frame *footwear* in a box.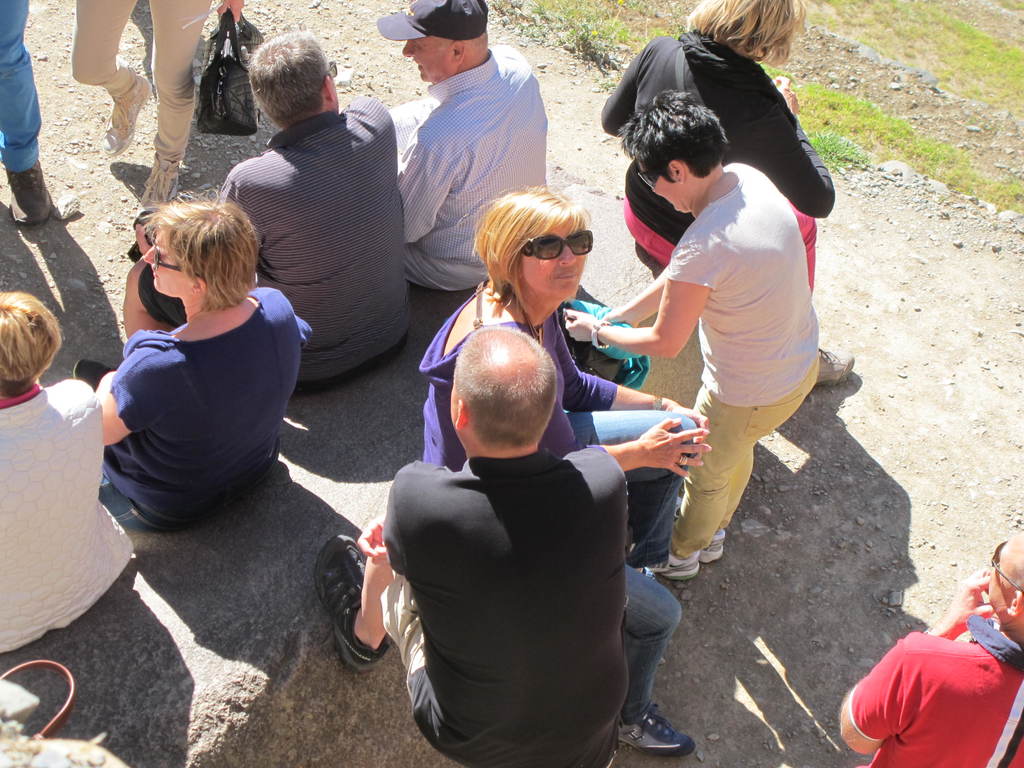
bbox(642, 550, 699, 574).
